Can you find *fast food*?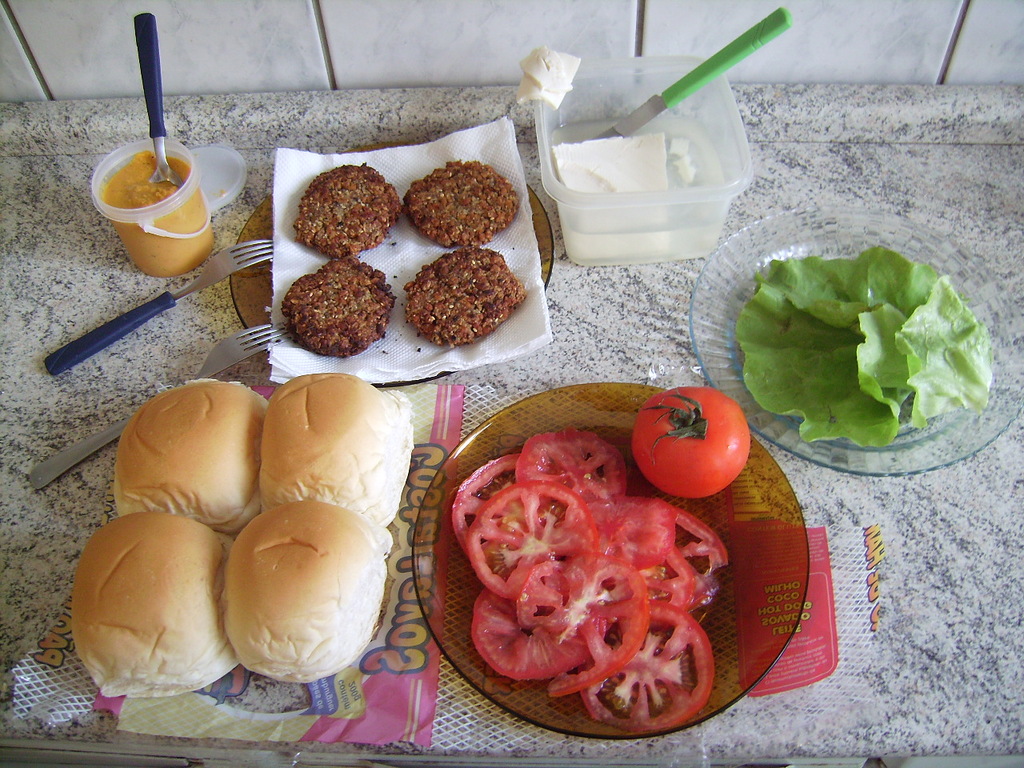
Yes, bounding box: {"left": 293, "top": 164, "right": 401, "bottom": 260}.
